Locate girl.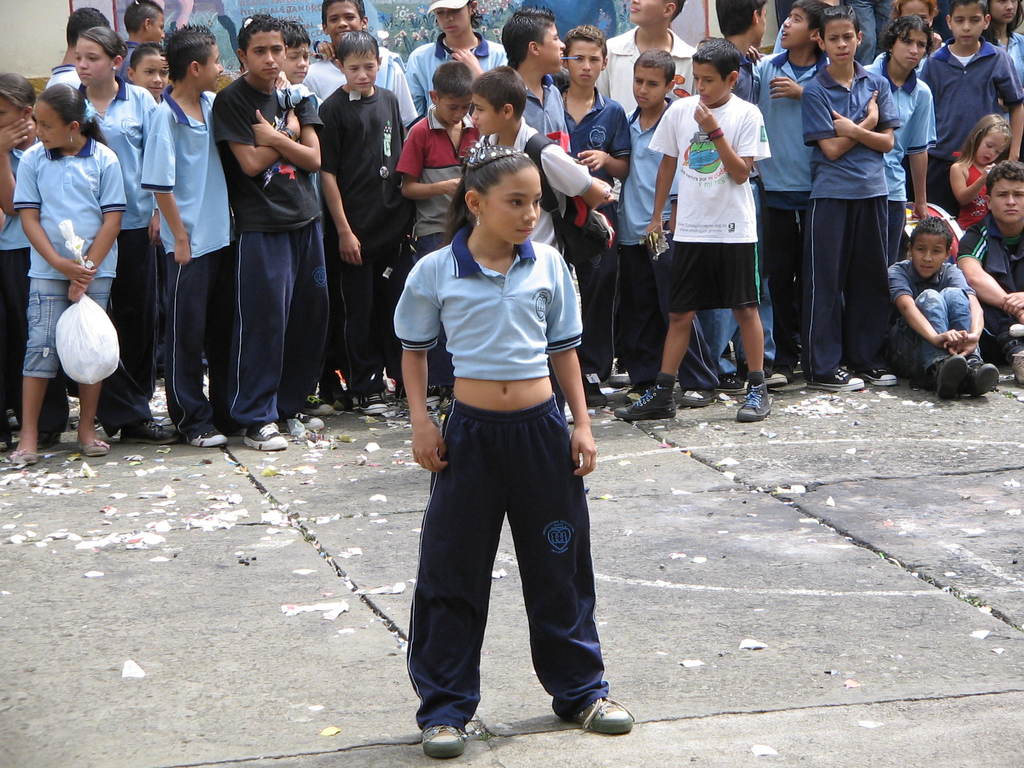
Bounding box: [982, 0, 1023, 87].
